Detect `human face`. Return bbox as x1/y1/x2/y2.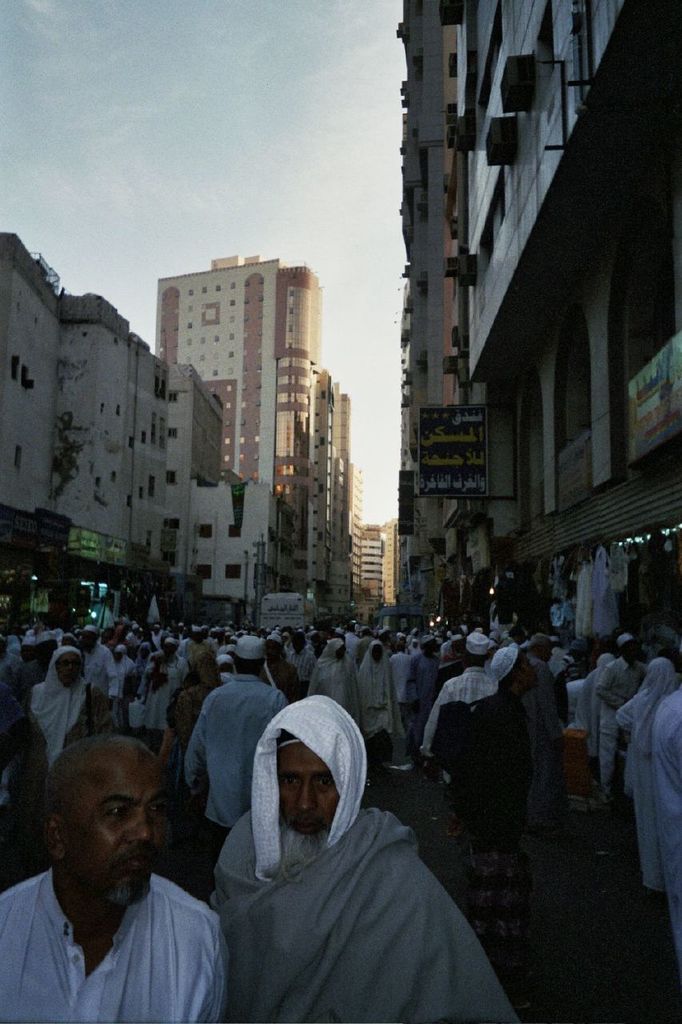
65/754/167/911.
